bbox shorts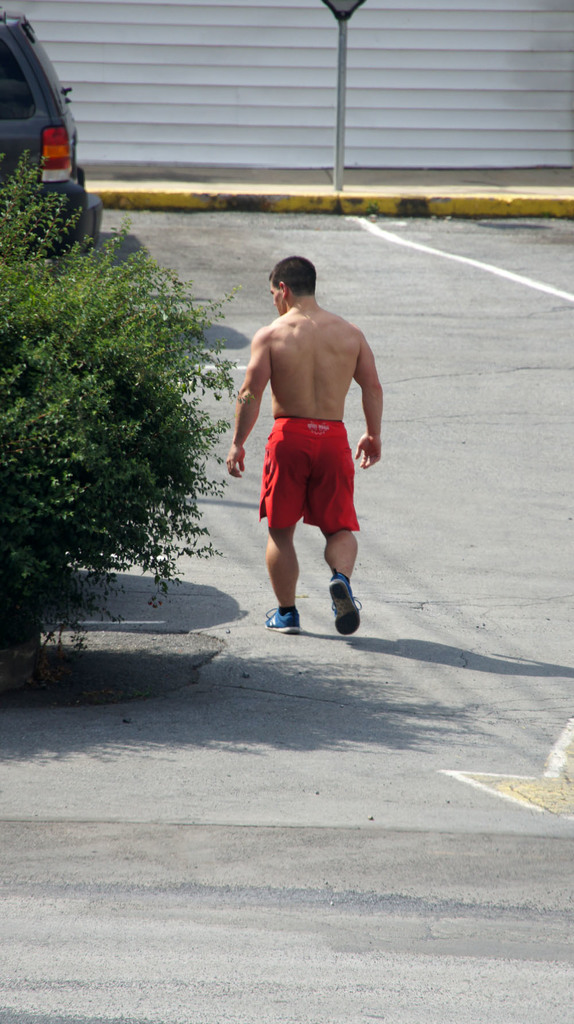
243 424 370 530
